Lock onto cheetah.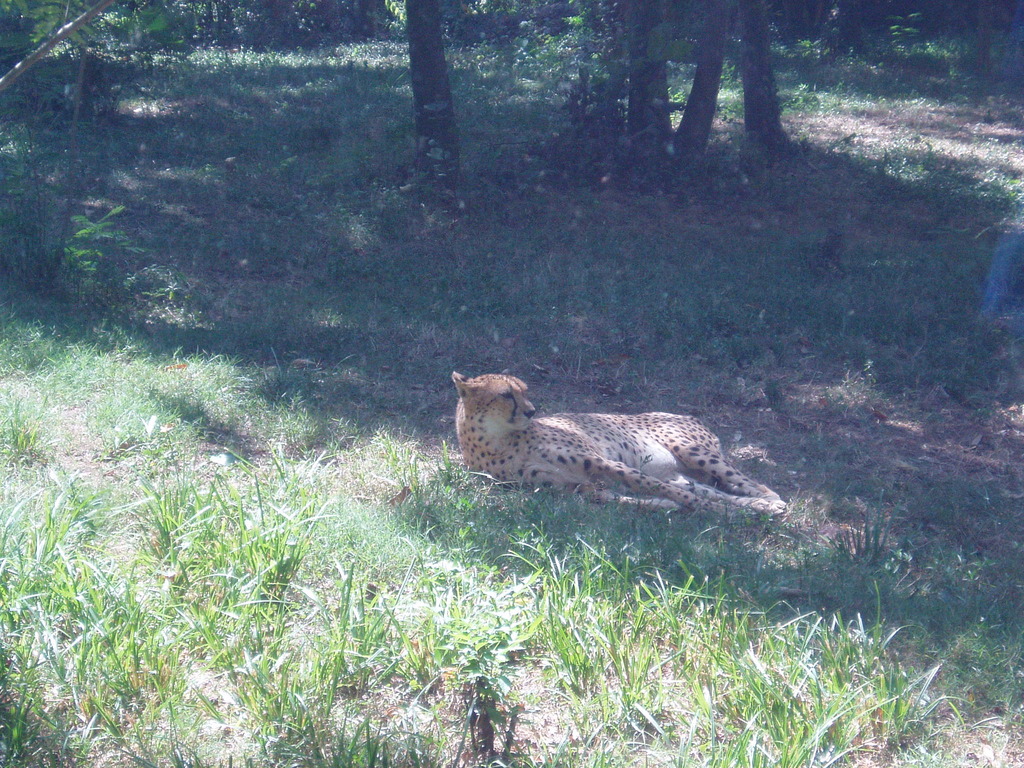
Locked: crop(452, 367, 788, 526).
